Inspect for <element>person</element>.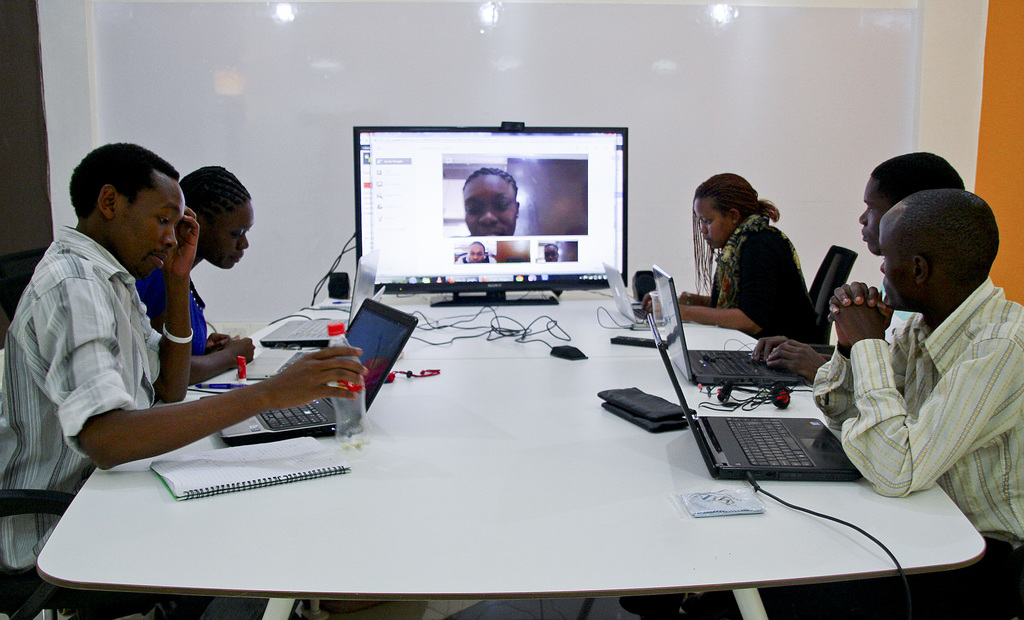
Inspection: [x1=457, y1=161, x2=522, y2=241].
